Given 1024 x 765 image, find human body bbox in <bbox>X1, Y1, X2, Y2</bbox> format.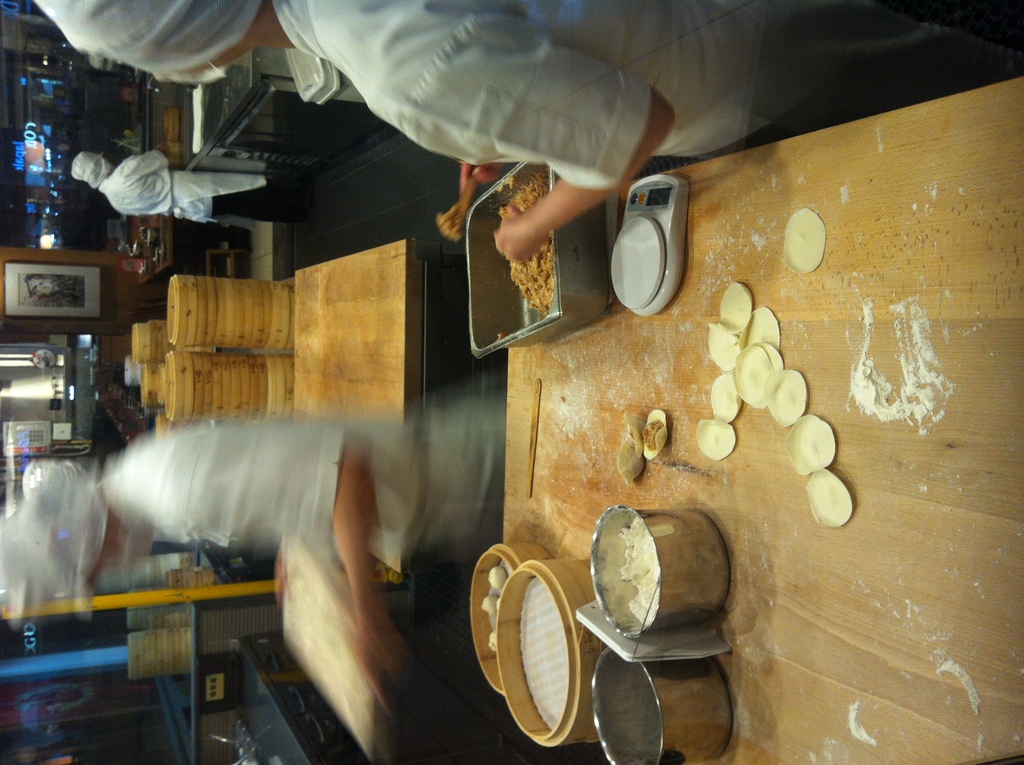
<bbox>31, 0, 1023, 261</bbox>.
